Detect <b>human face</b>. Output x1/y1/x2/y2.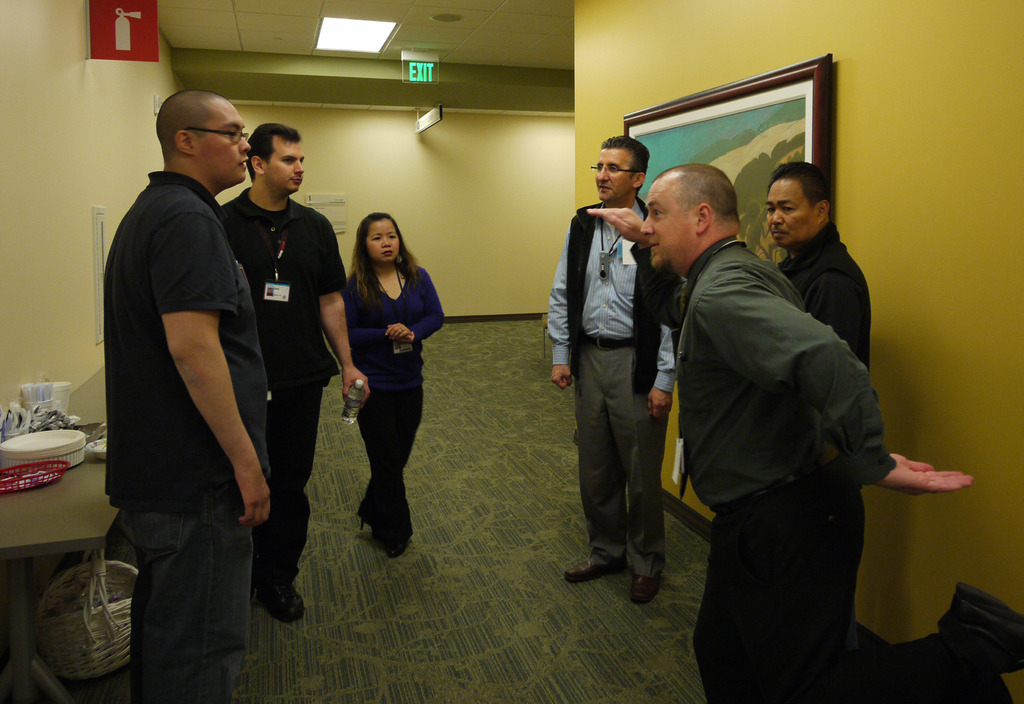
592/145/634/199.
